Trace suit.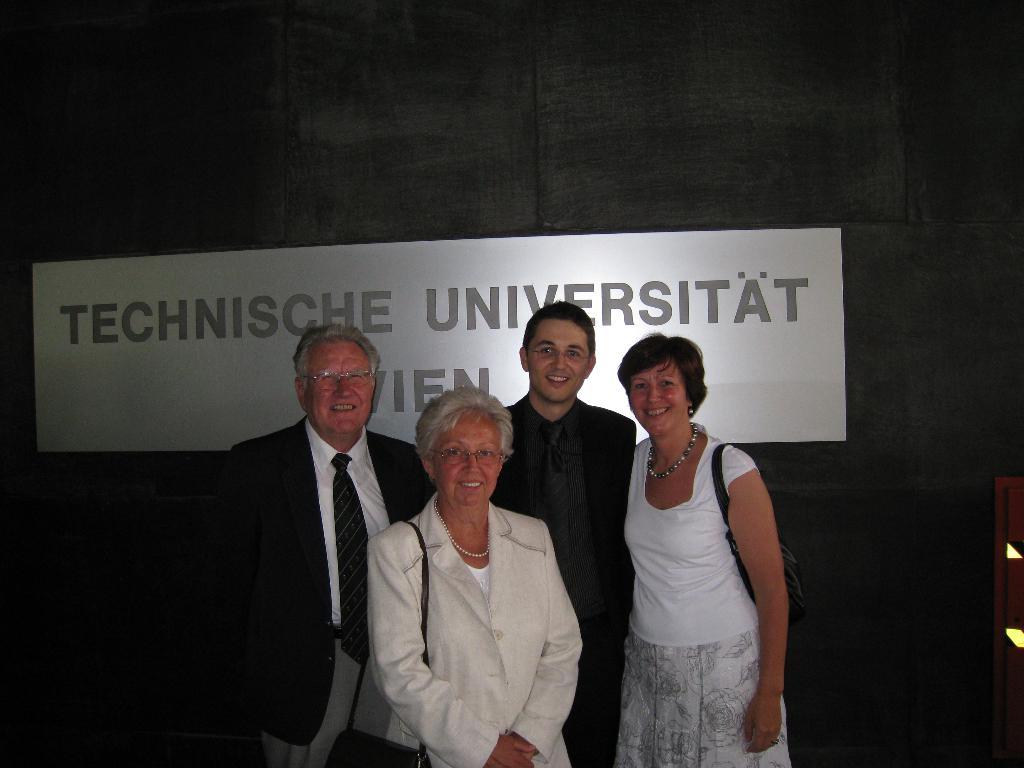
Traced to pyautogui.locateOnScreen(362, 491, 583, 767).
